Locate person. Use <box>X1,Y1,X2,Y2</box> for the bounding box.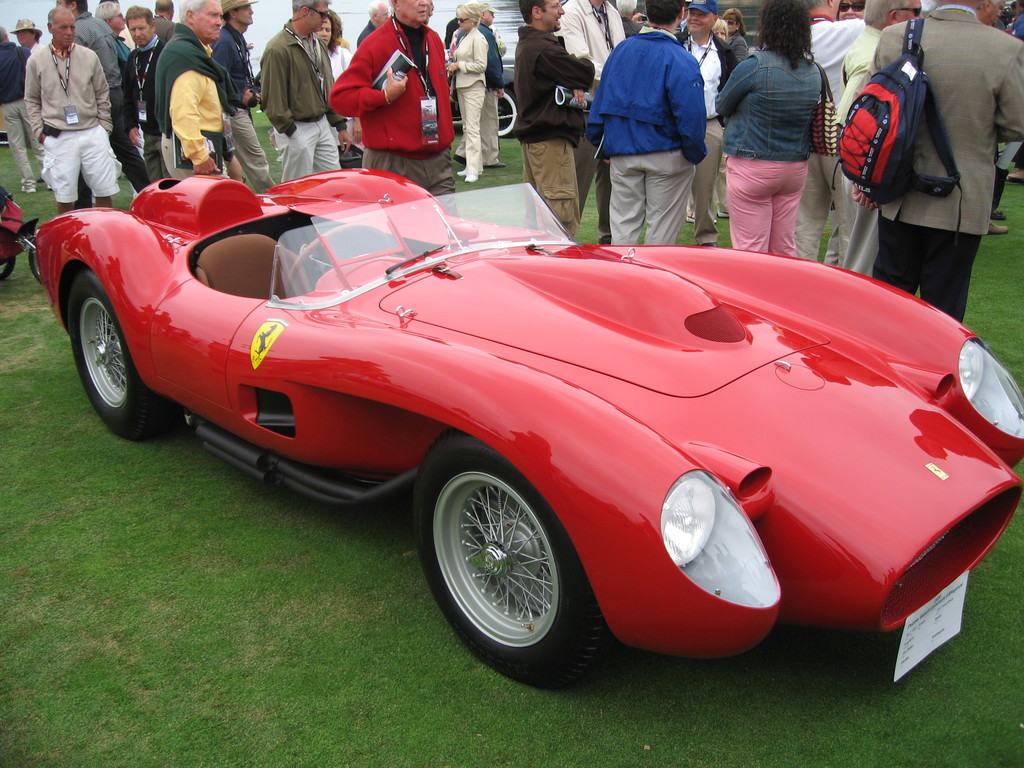
<box>209,0,277,193</box>.
